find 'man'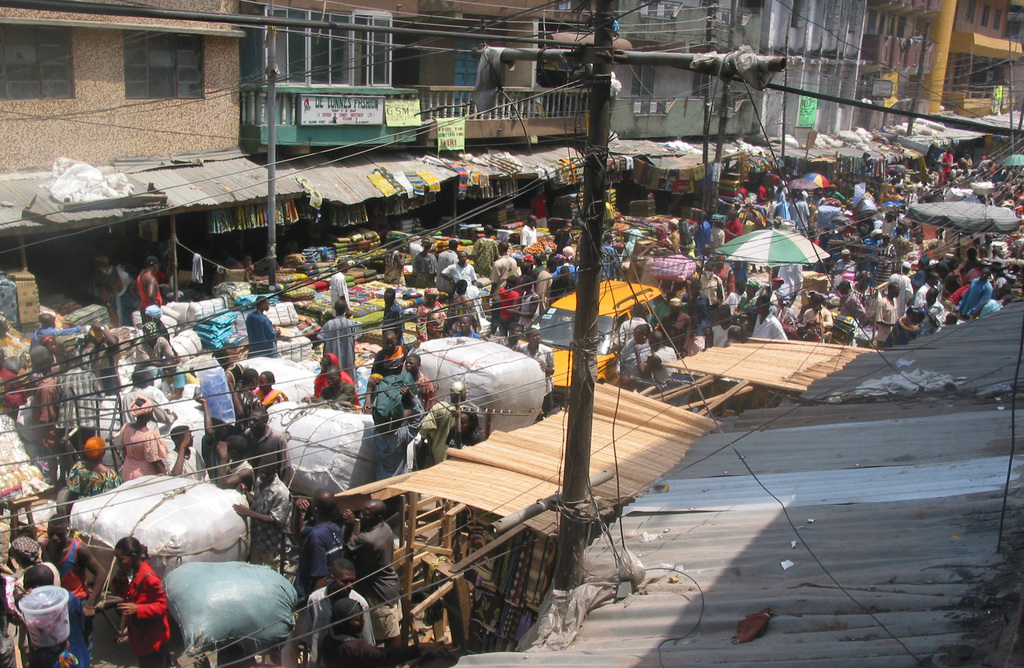
pyautogui.locateOnScreen(316, 302, 355, 380)
